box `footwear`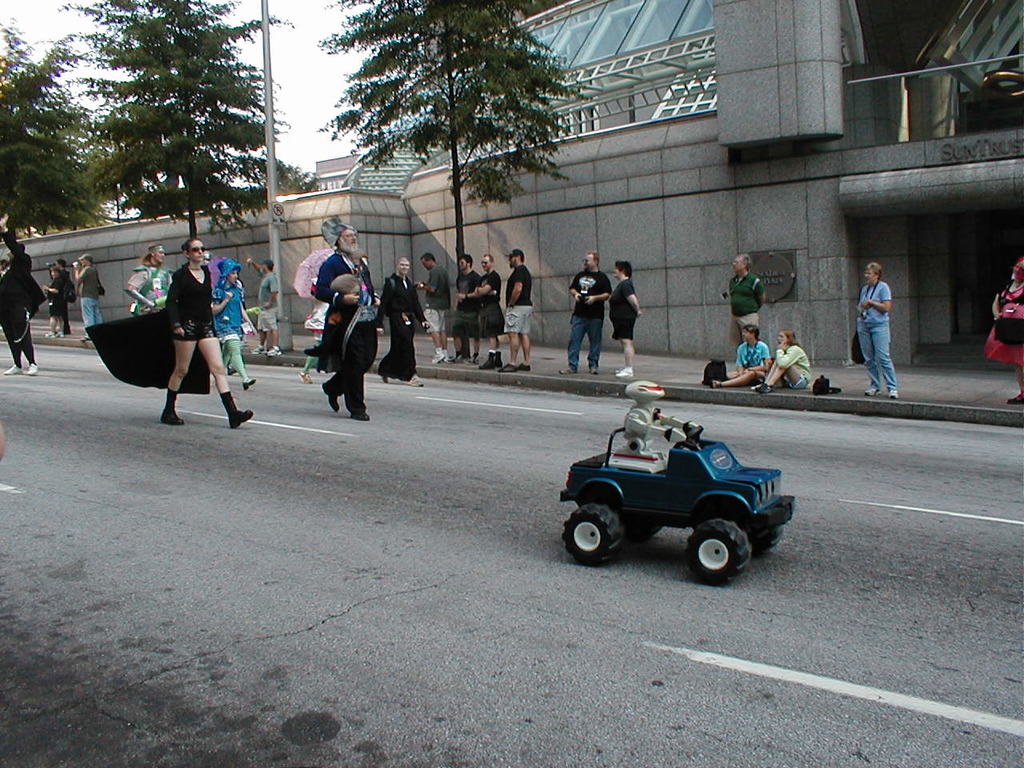
(x1=379, y1=374, x2=389, y2=386)
